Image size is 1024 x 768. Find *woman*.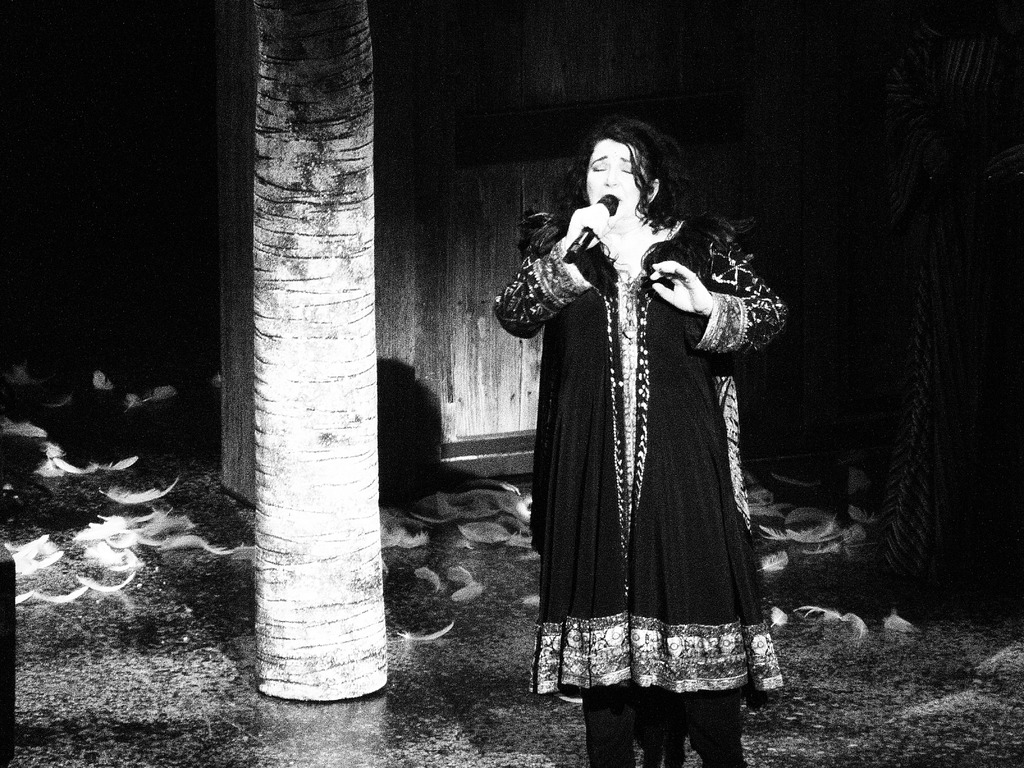
(504,118,794,725).
